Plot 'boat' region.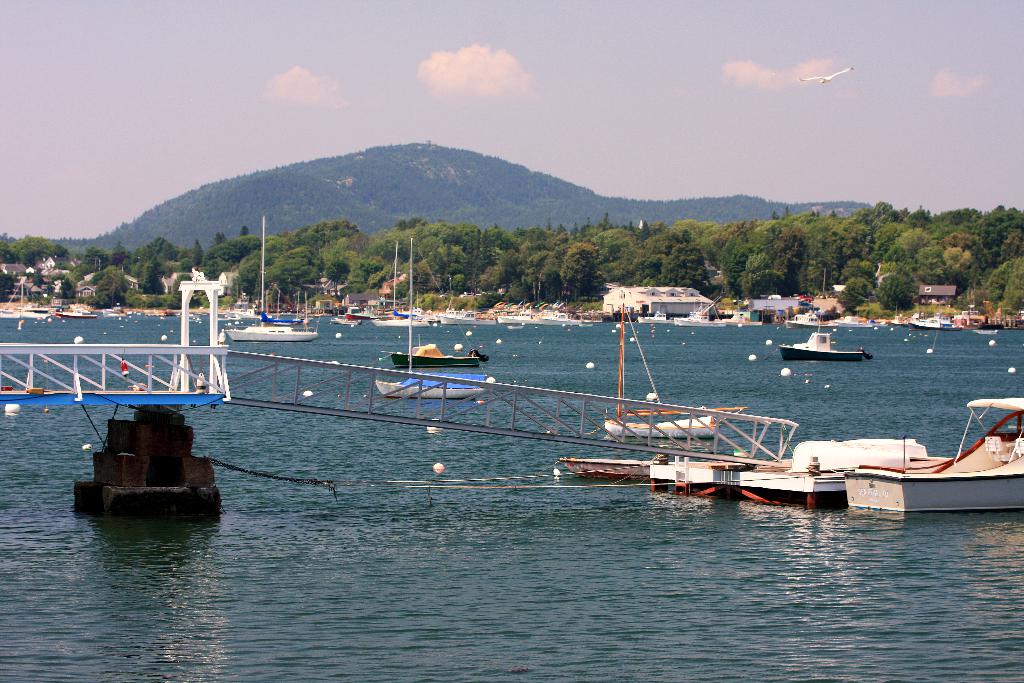
Plotted at detection(557, 457, 653, 481).
